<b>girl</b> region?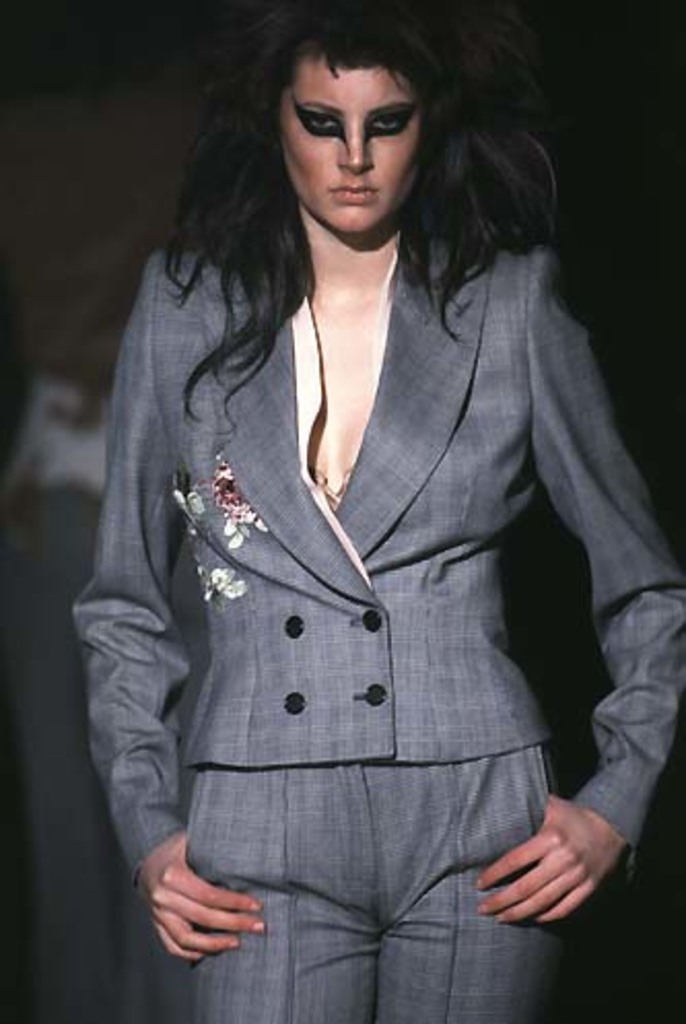
64 0 651 1008
